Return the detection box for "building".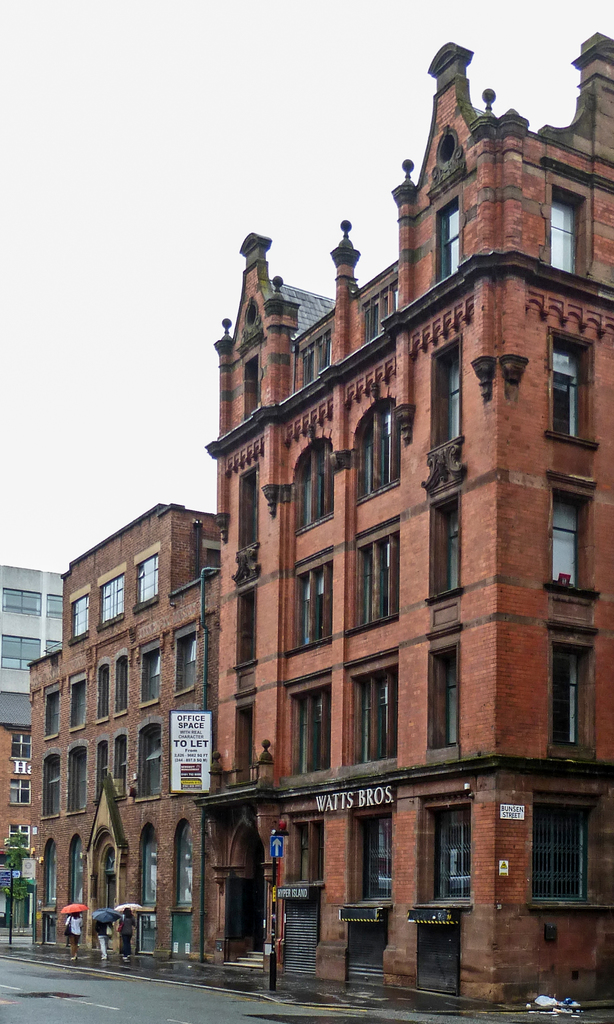
(x1=0, y1=564, x2=63, y2=732).
